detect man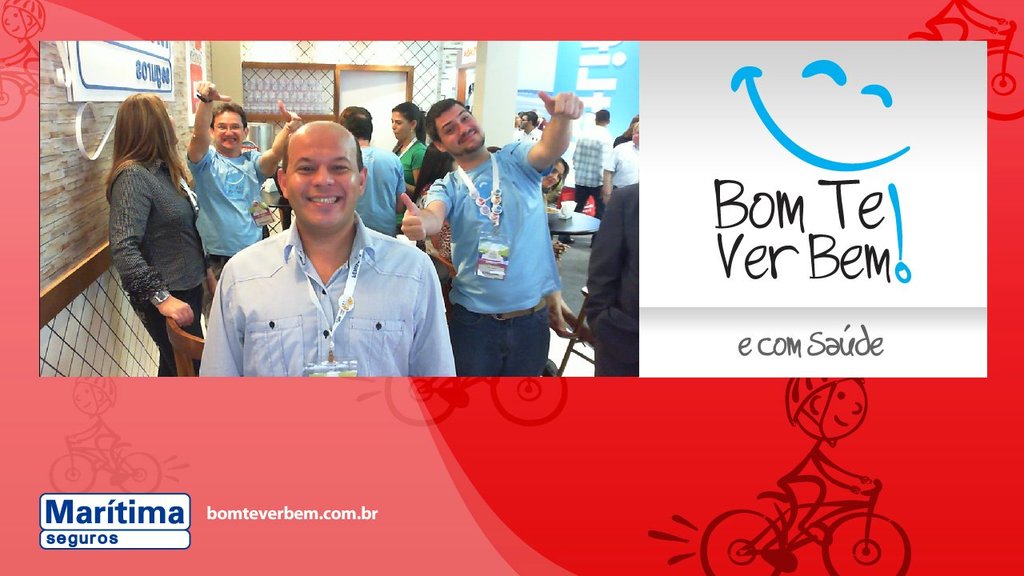
[x1=209, y1=98, x2=438, y2=394]
